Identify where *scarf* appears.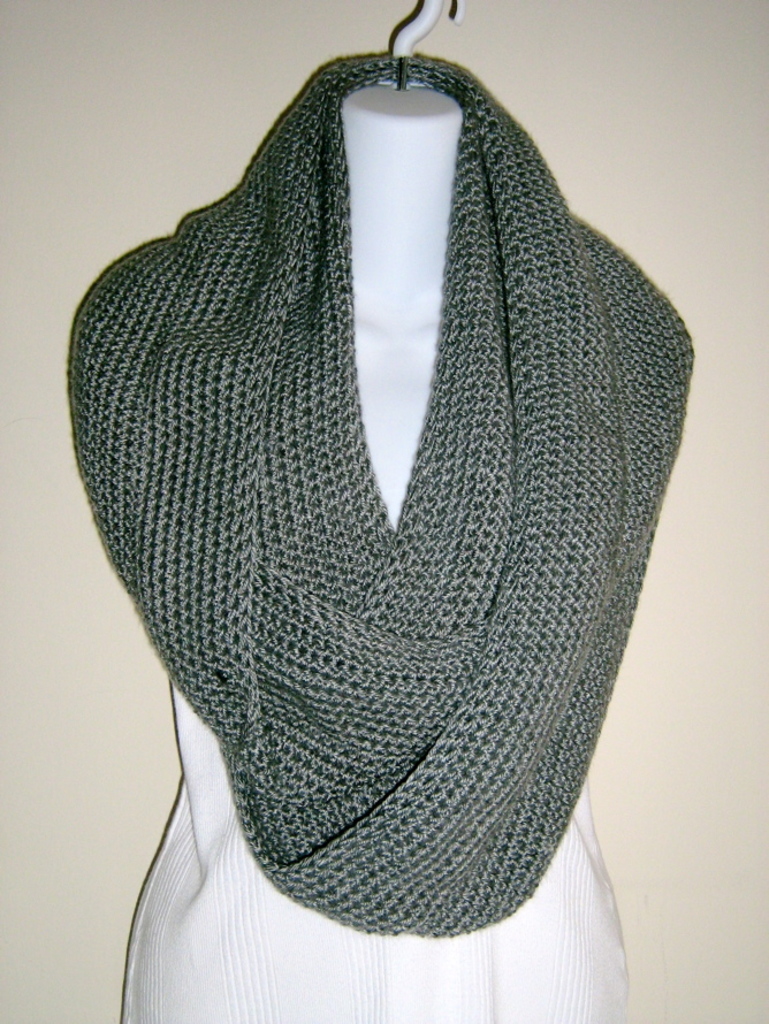
Appears at left=64, top=46, right=696, bottom=939.
